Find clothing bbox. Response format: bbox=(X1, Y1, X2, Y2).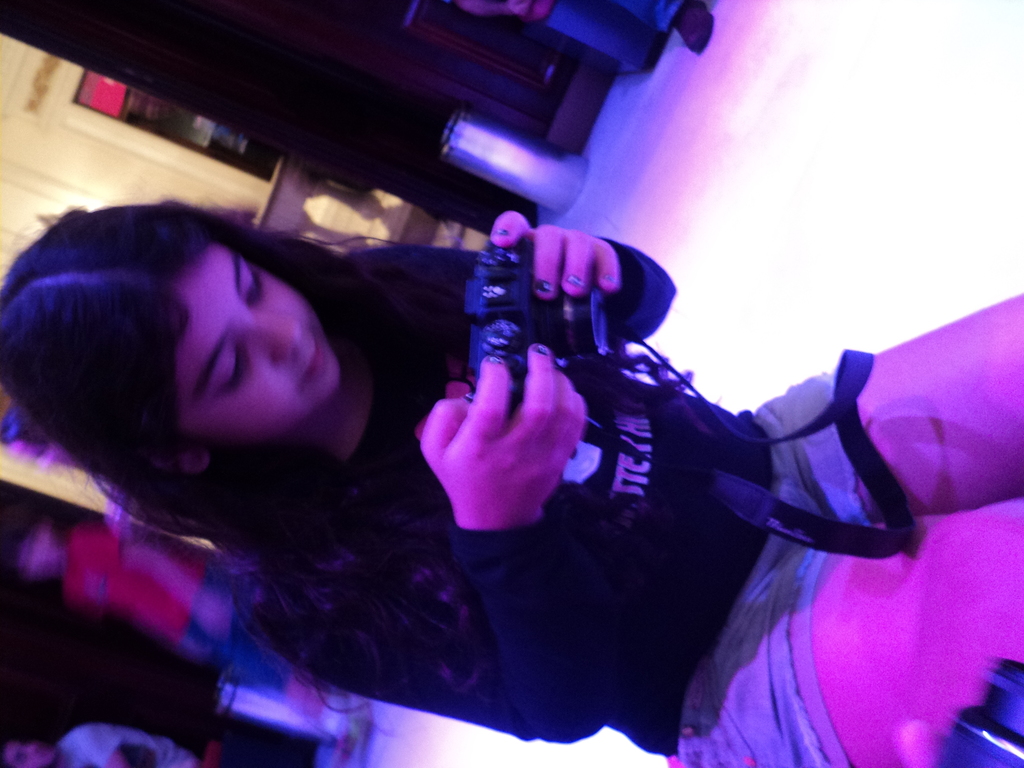
bbox=(47, 718, 191, 767).
